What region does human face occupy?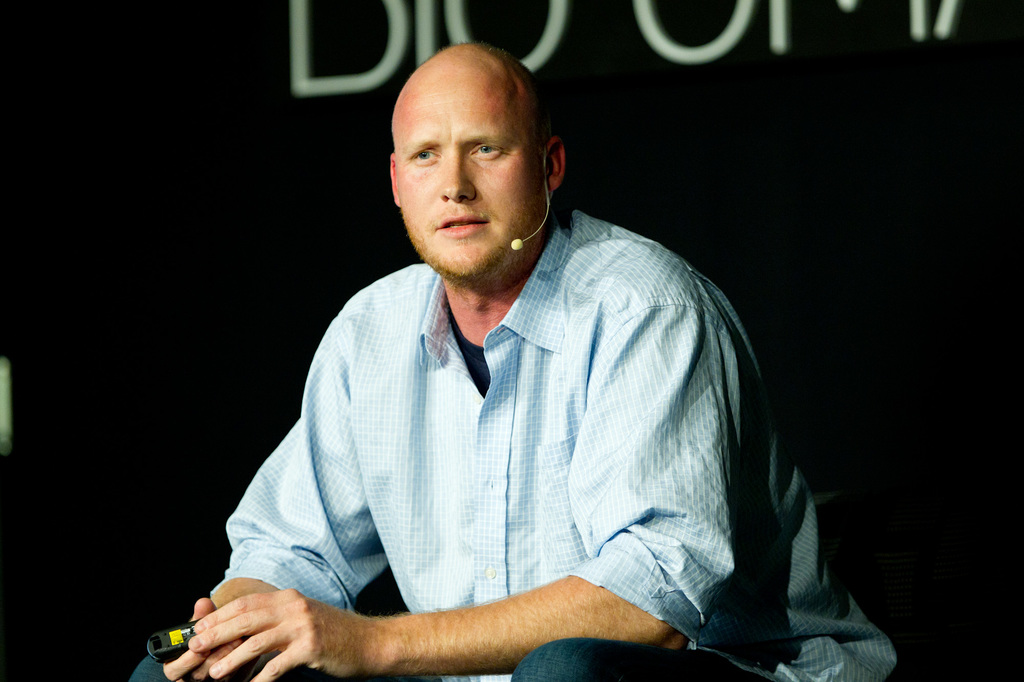
x1=403 y1=70 x2=540 y2=285.
